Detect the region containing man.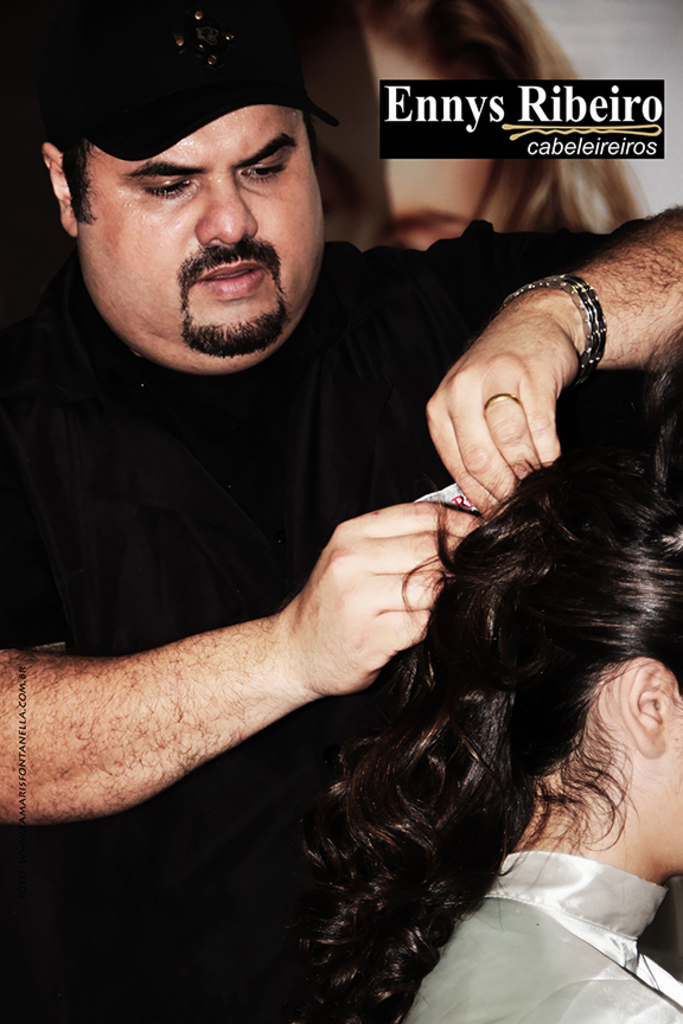
detection(0, 0, 682, 1019).
